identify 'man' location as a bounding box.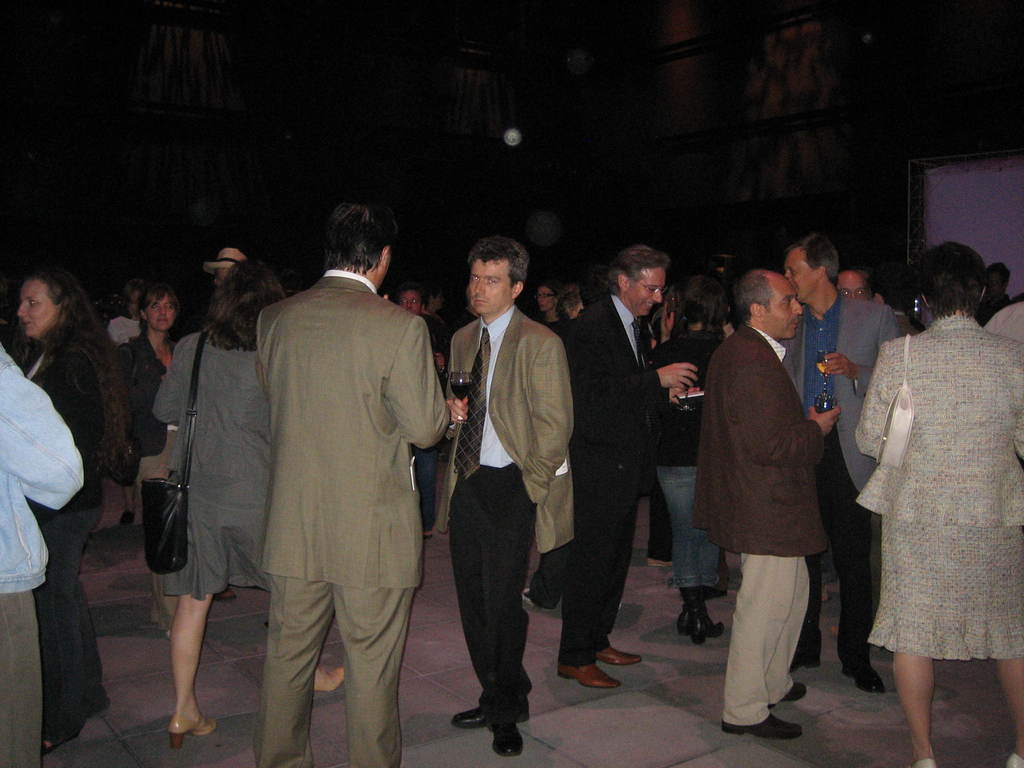
region(776, 236, 895, 692).
